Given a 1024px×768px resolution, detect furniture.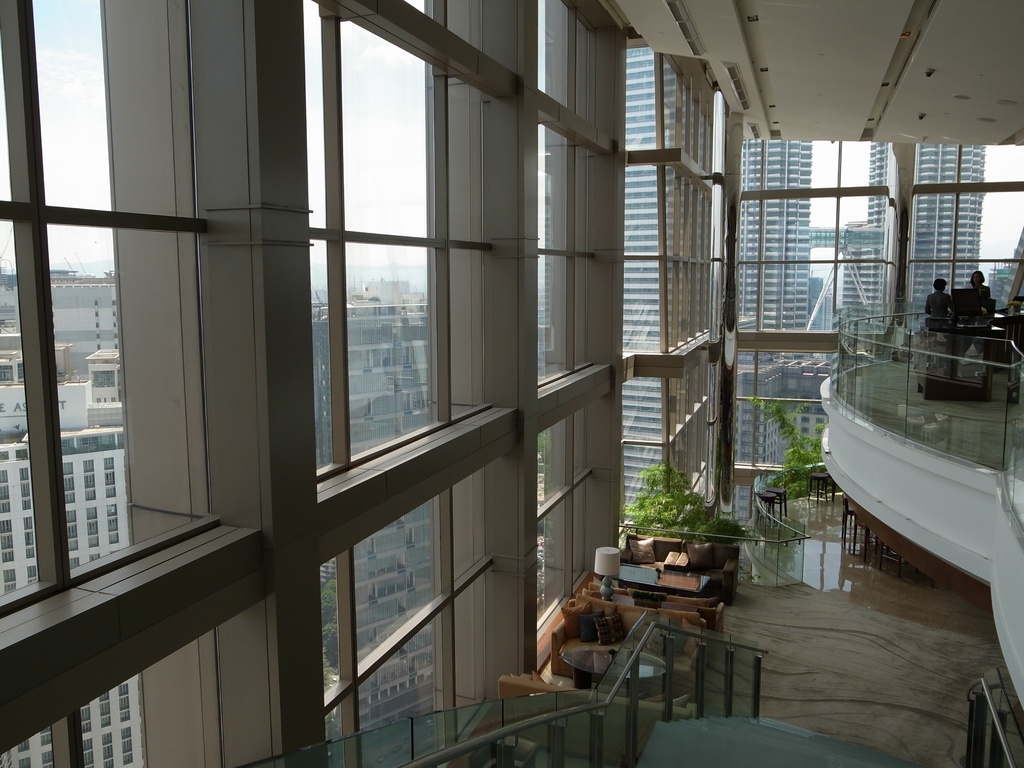
<bbox>916, 314, 993, 402</bbox>.
